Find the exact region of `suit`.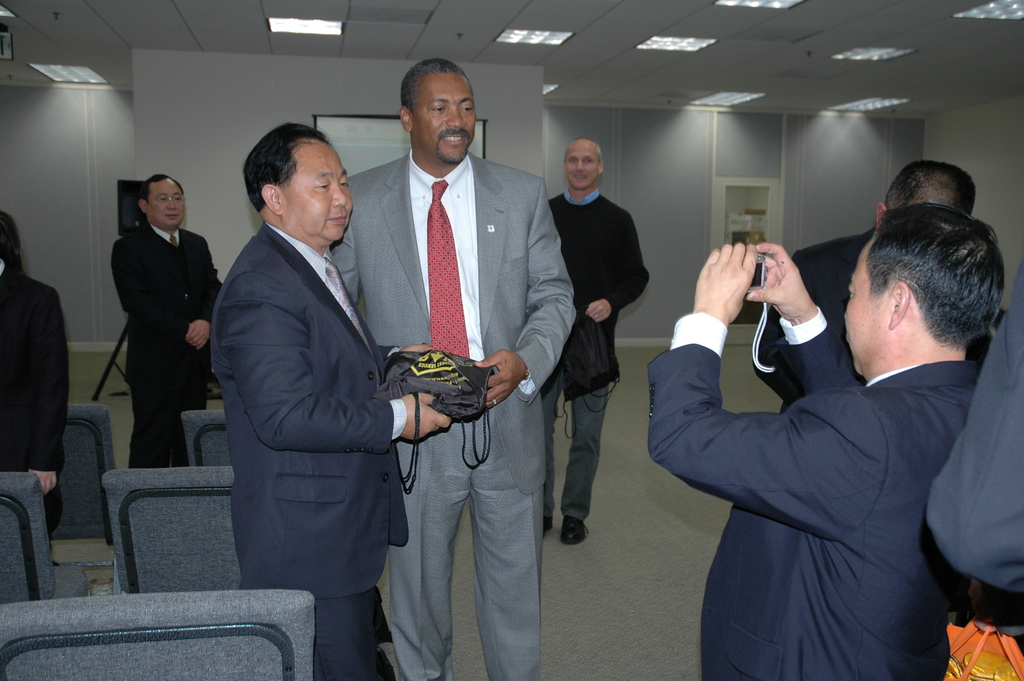
Exact region: x1=206, y1=224, x2=403, y2=680.
